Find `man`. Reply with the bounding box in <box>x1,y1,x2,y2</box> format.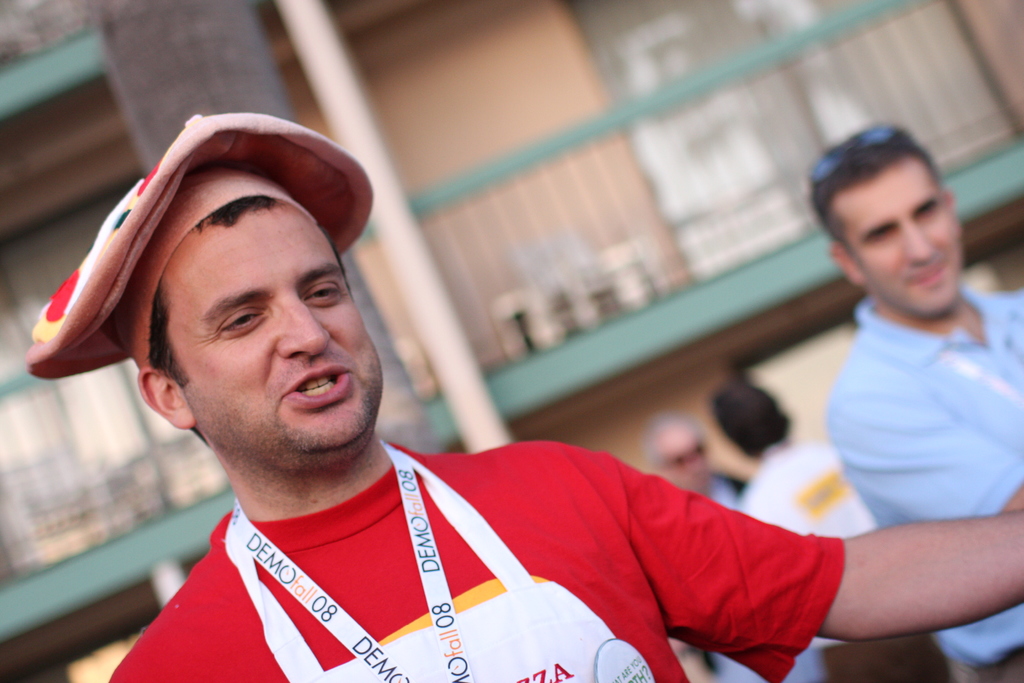
<box>824,125,1023,682</box>.
